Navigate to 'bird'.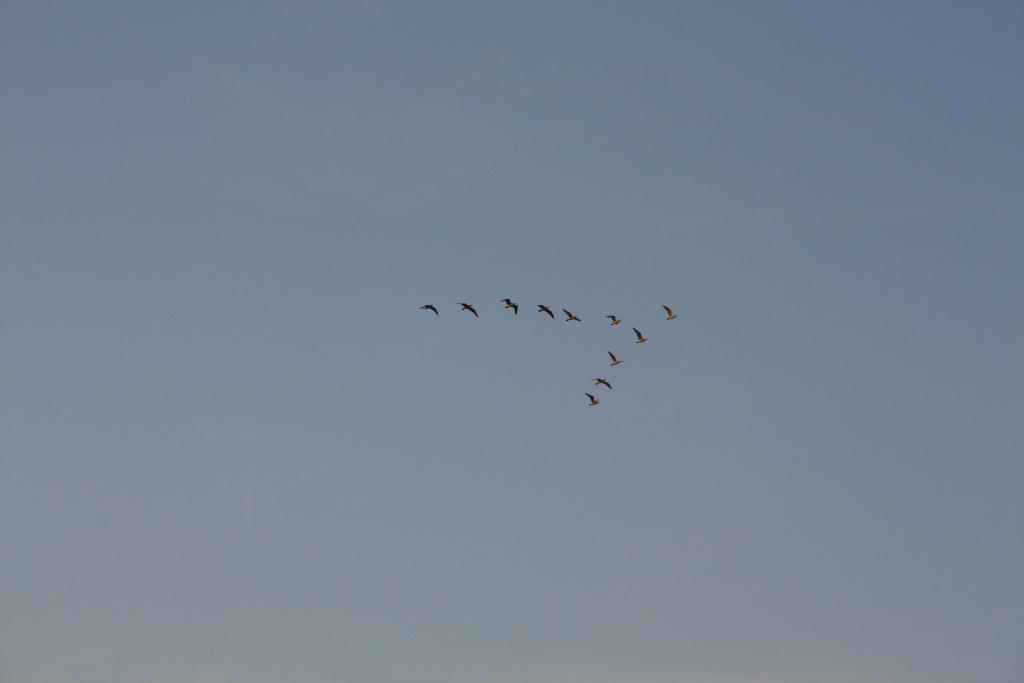
Navigation target: l=593, t=378, r=611, b=388.
